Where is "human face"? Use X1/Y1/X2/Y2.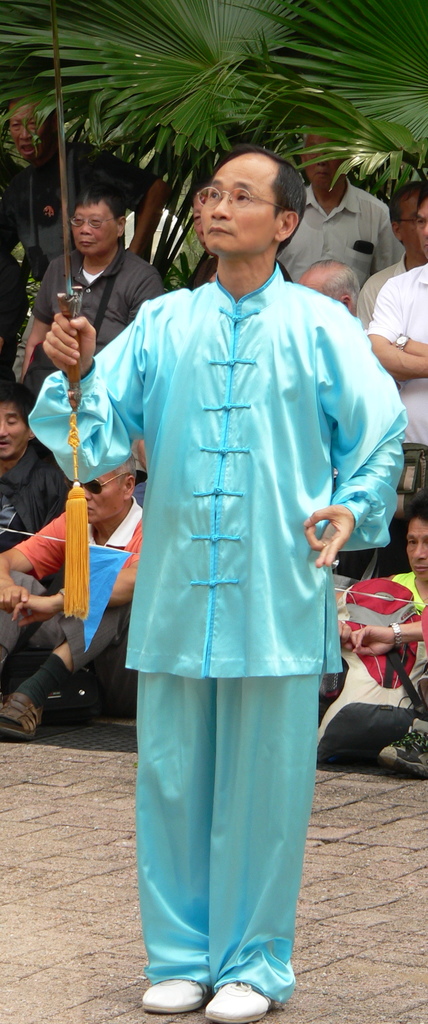
415/198/427/263.
